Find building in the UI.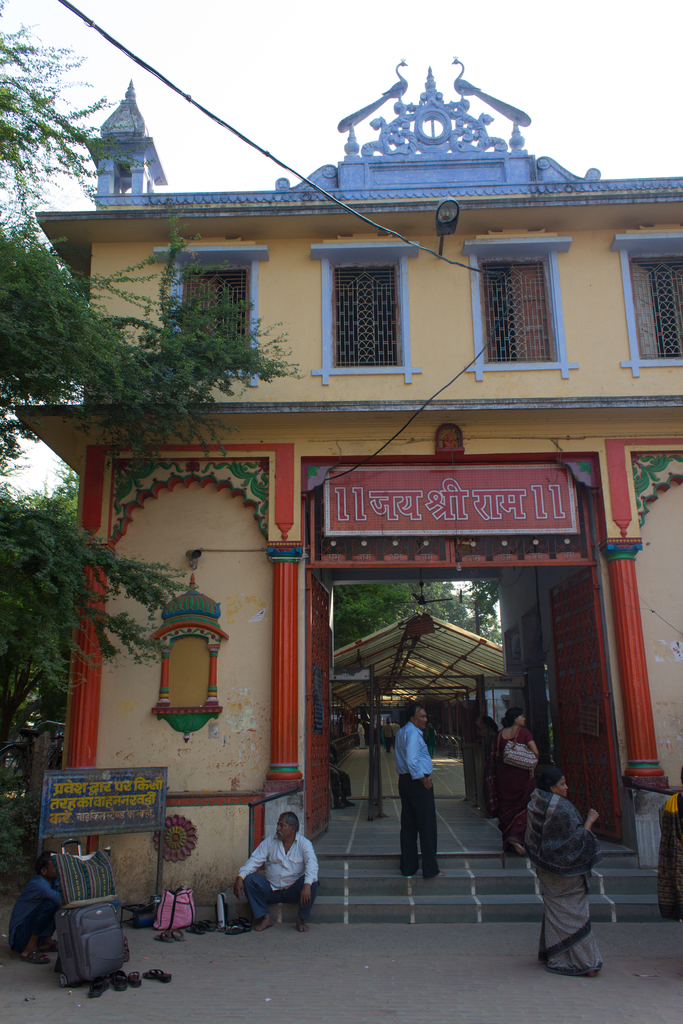
UI element at region(35, 59, 682, 929).
